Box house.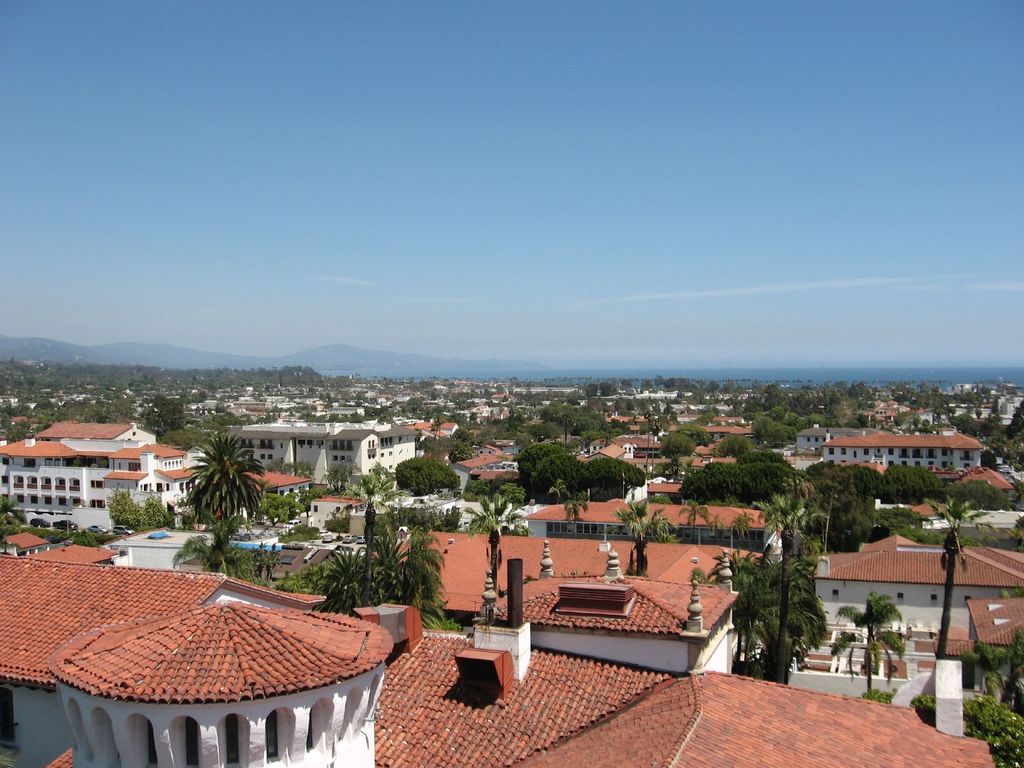
bbox=(644, 476, 691, 504).
